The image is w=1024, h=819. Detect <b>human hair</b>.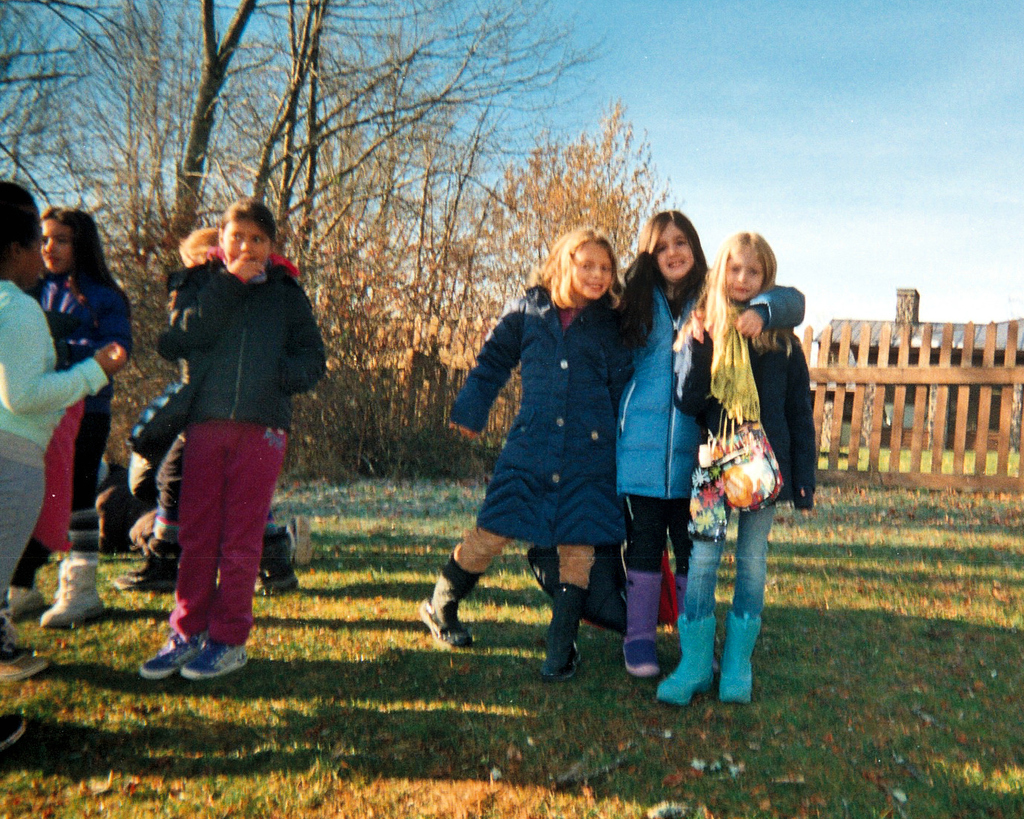
Detection: 183,222,226,272.
